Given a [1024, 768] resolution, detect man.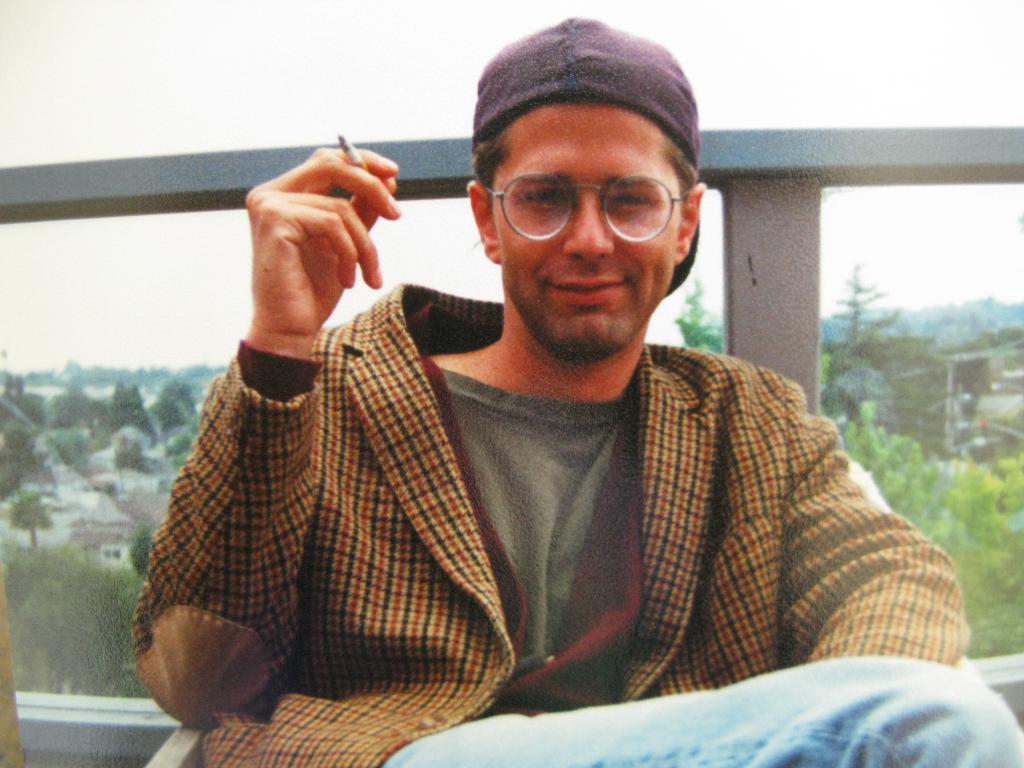
region(152, 60, 956, 746).
